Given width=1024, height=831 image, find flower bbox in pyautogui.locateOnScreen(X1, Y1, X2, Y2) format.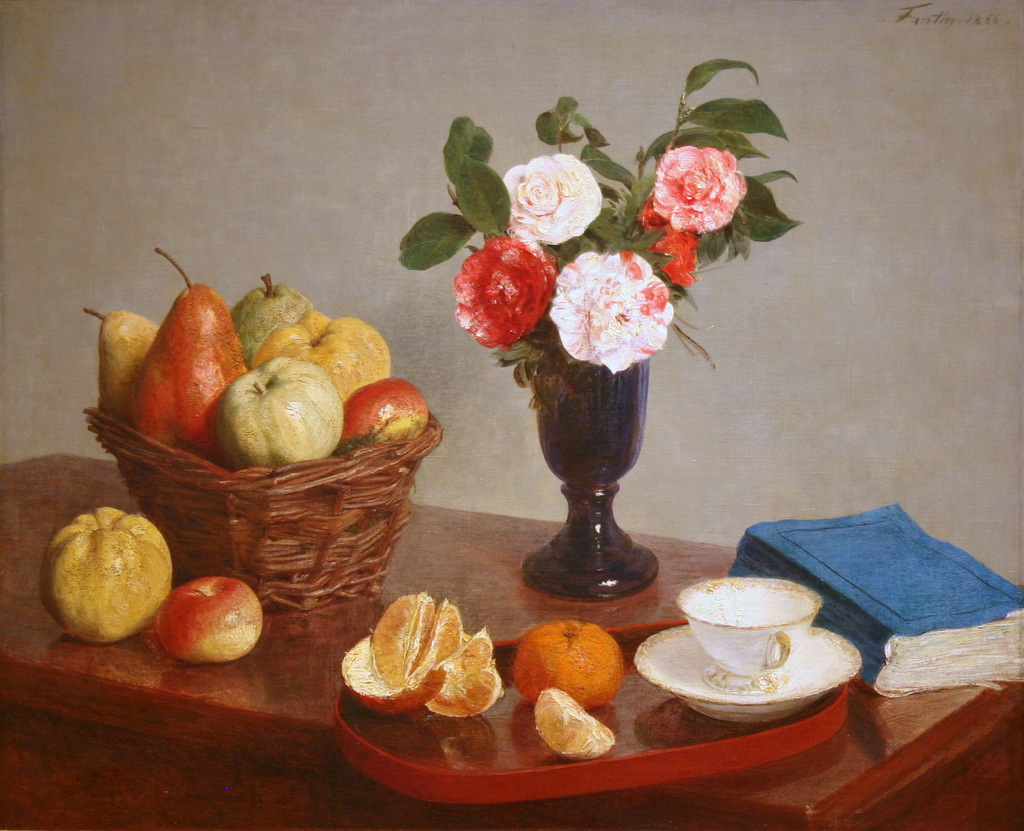
pyautogui.locateOnScreen(644, 127, 762, 231).
